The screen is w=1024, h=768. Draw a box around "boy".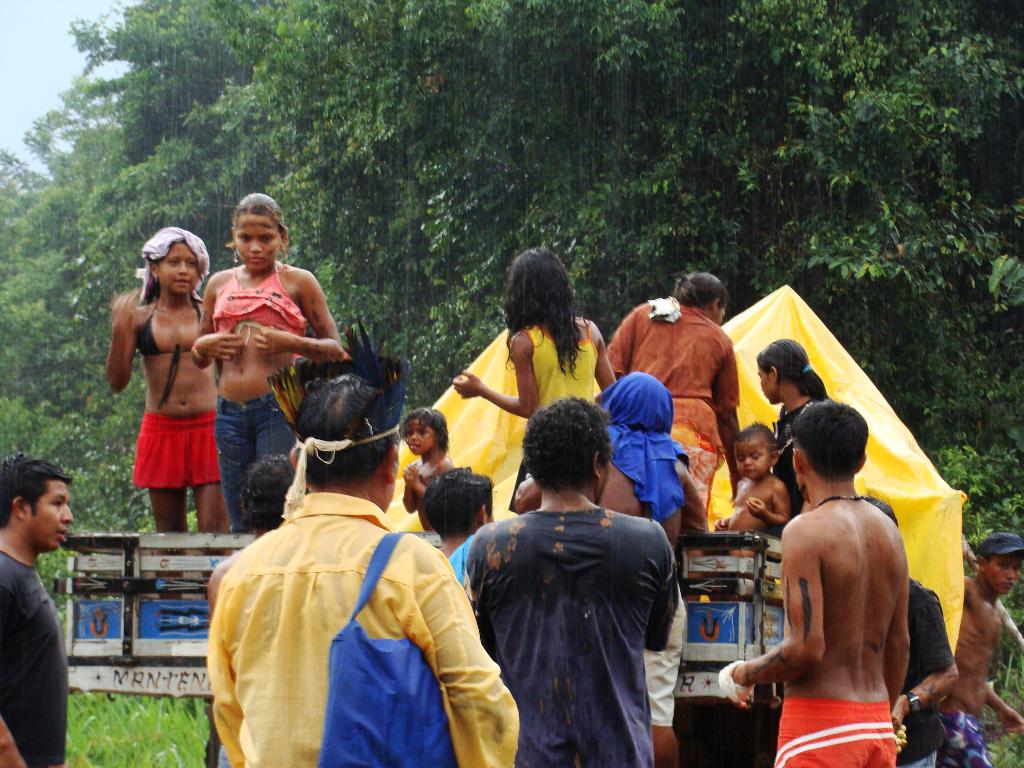
left=461, top=397, right=684, bottom=767.
